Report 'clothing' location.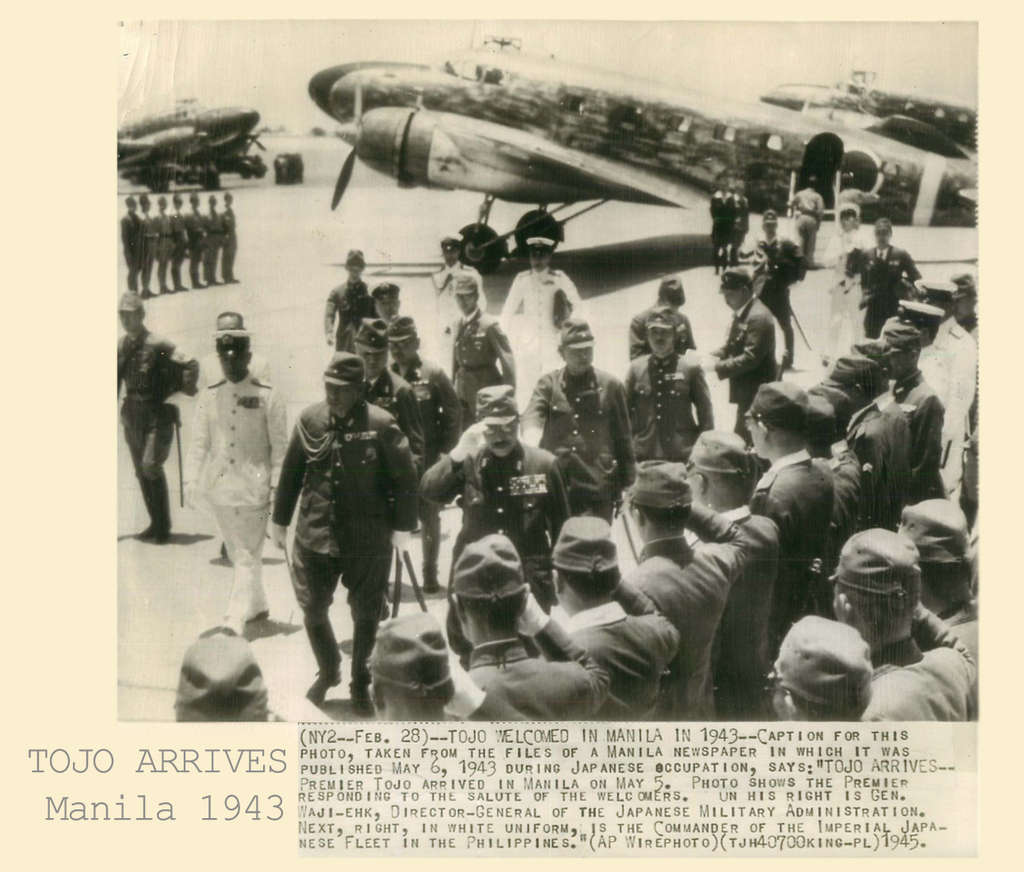
Report: crop(433, 627, 623, 721).
